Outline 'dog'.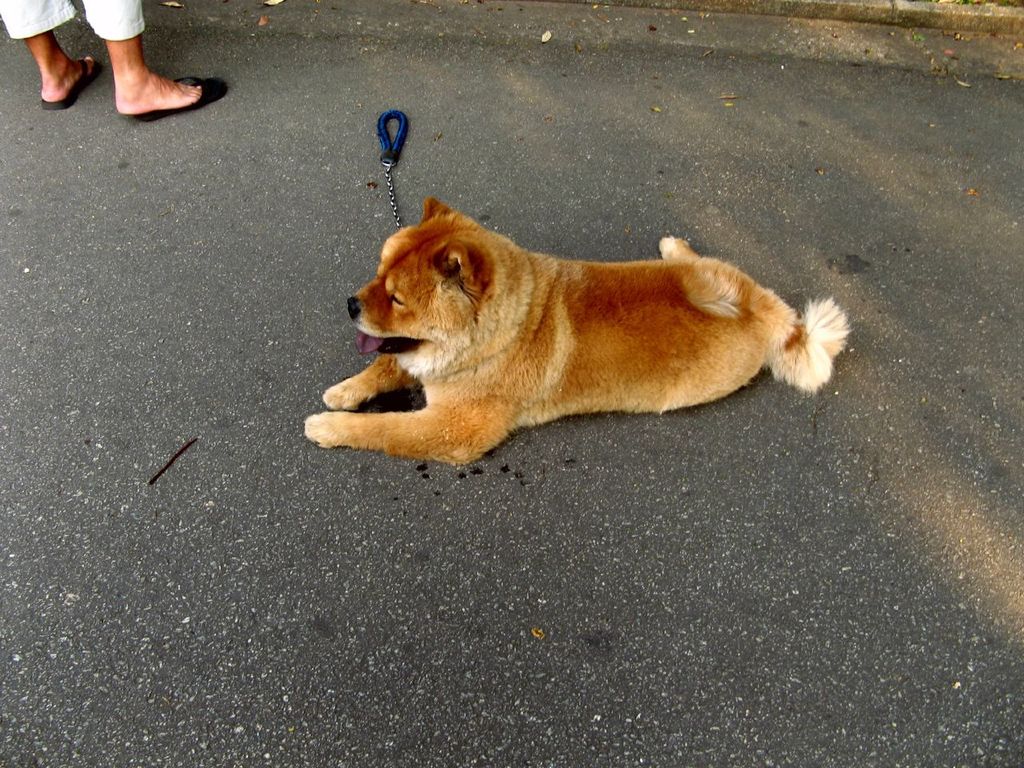
Outline: box=[303, 195, 849, 469].
